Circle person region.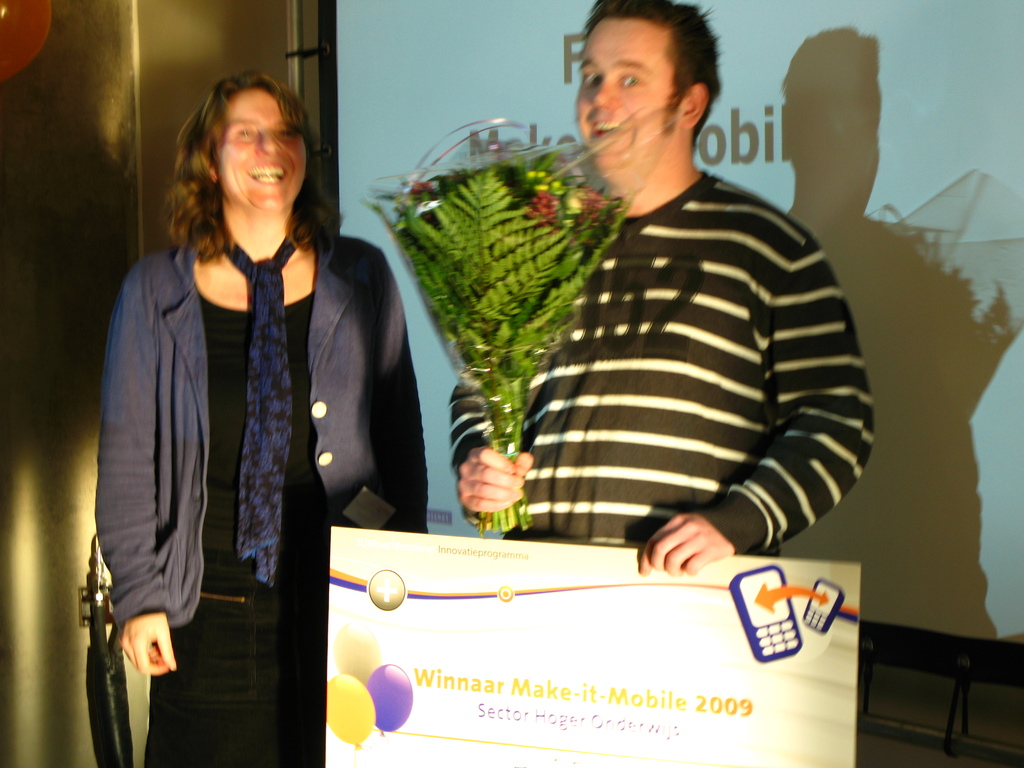
Region: box(449, 0, 879, 584).
